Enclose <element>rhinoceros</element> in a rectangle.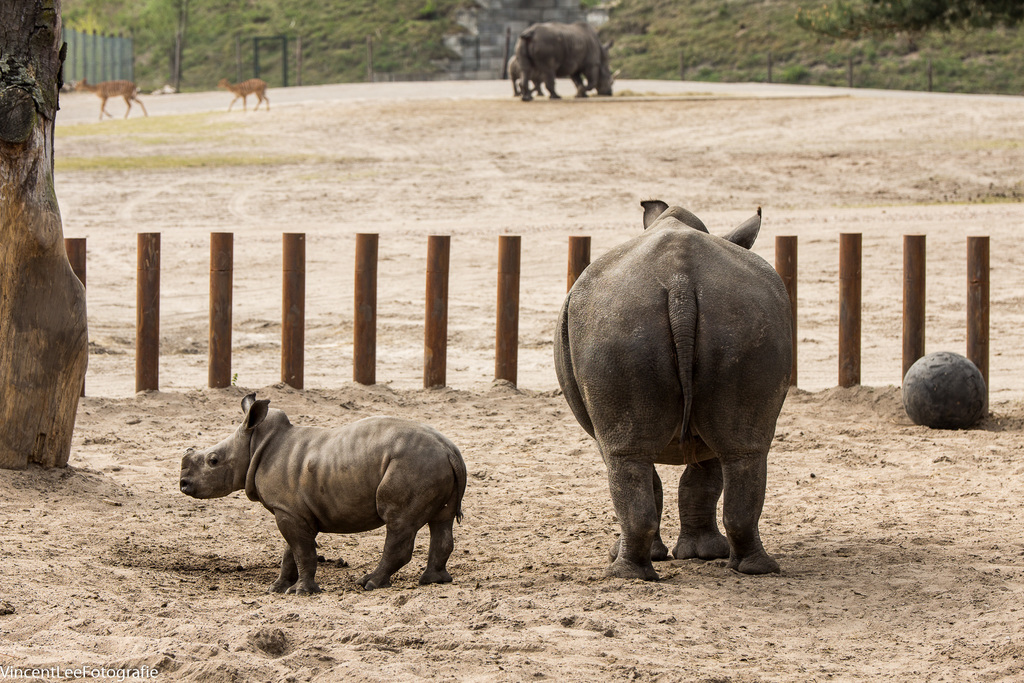
bbox(544, 195, 792, 585).
